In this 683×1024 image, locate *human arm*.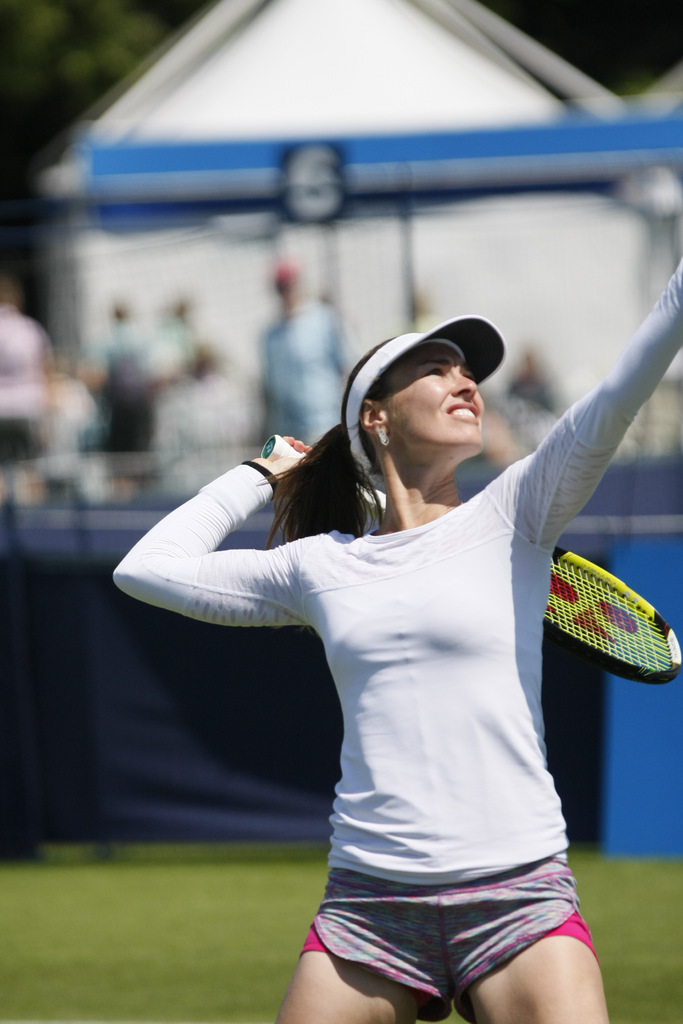
Bounding box: [left=117, top=454, right=350, bottom=671].
